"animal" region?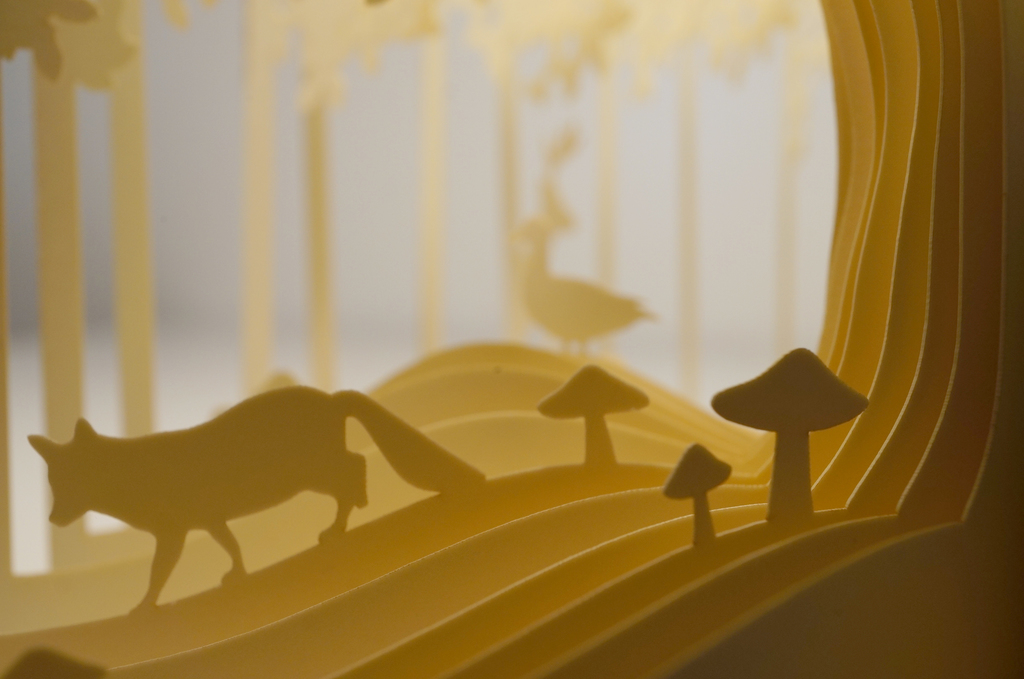
24,385,486,611
